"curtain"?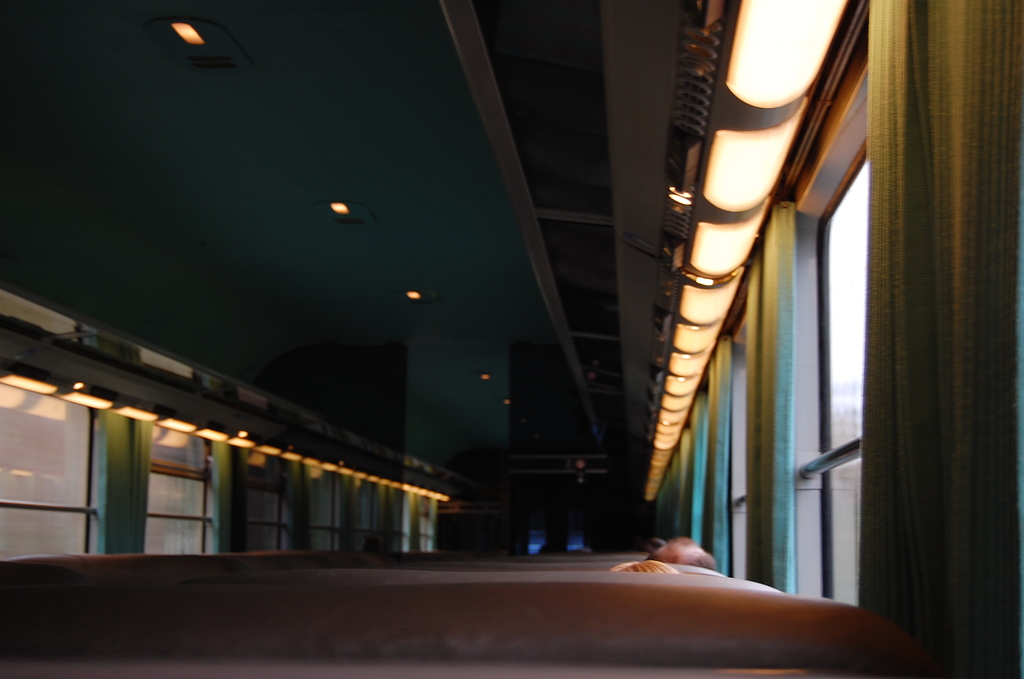
<region>376, 480, 405, 557</region>
